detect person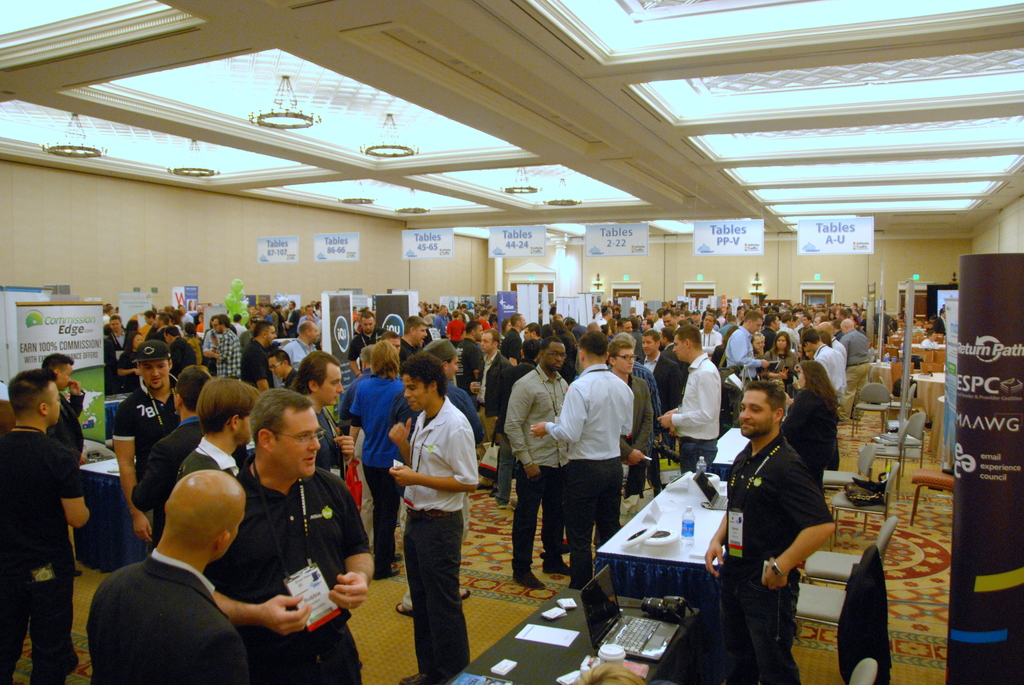
(396, 315, 430, 363)
